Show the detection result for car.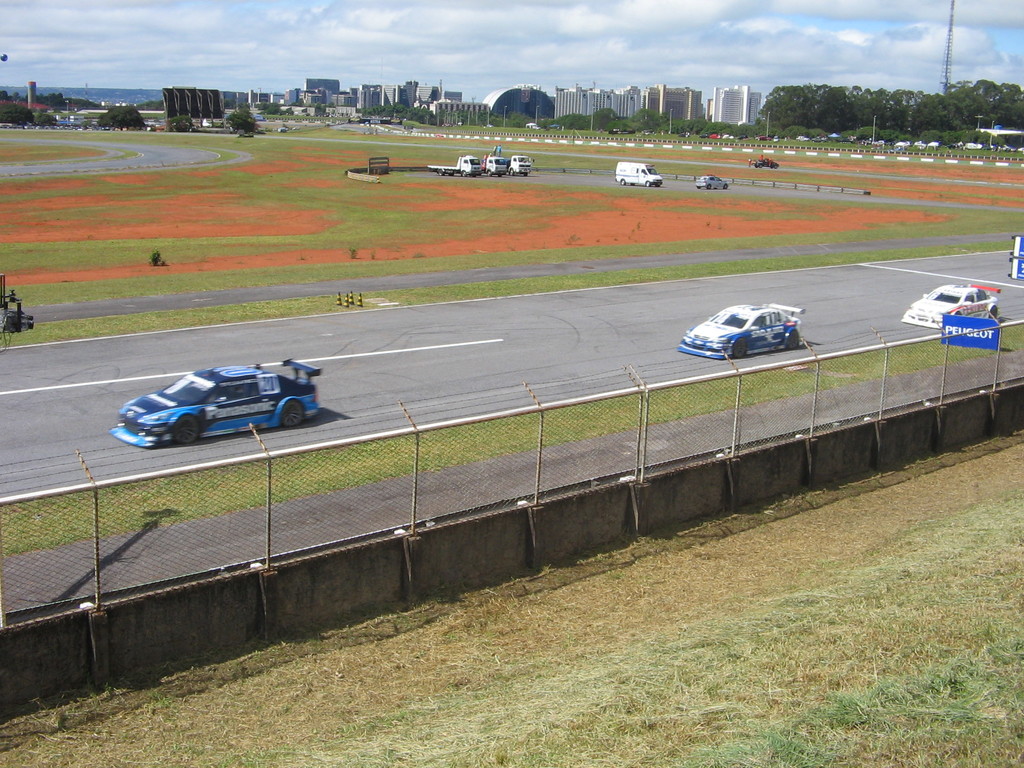
(left=753, top=160, right=778, bottom=169).
